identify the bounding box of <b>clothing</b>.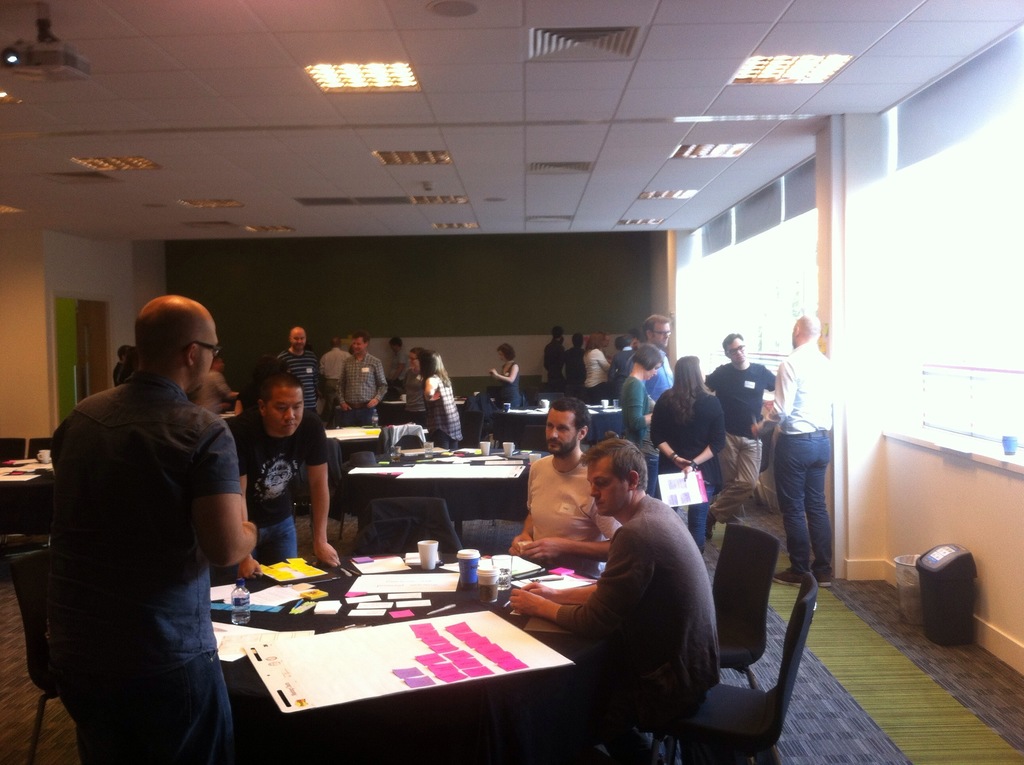
(586,349,611,408).
